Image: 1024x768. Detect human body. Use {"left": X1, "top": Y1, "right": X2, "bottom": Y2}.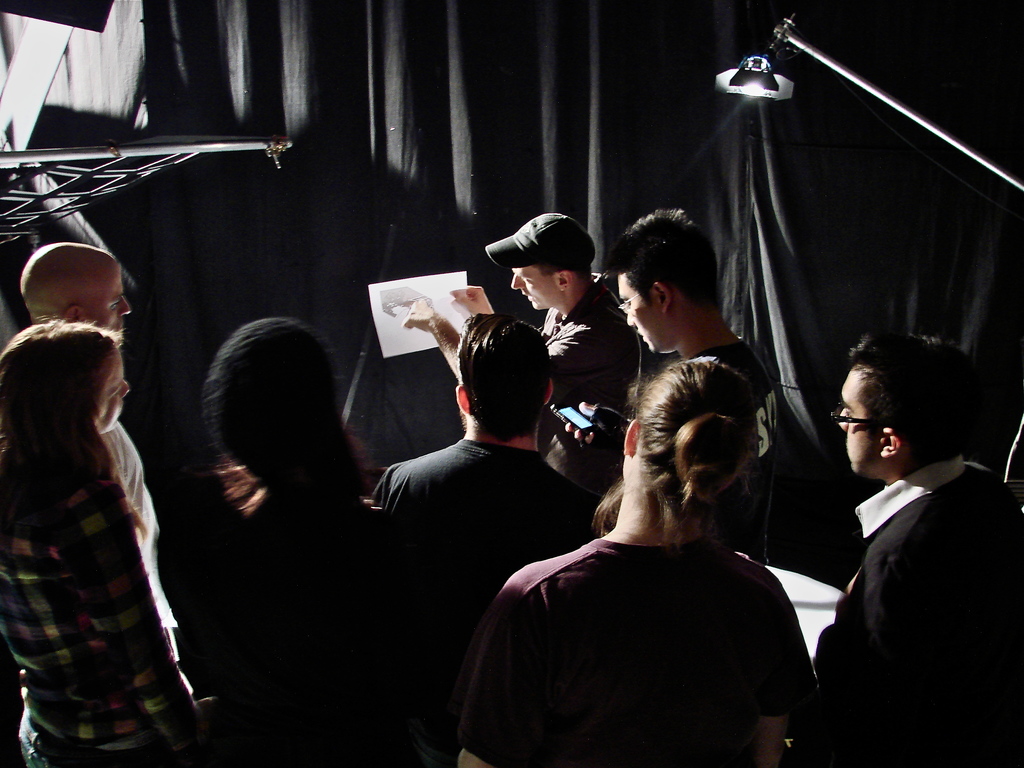
{"left": 387, "top": 203, "right": 643, "bottom": 478}.
